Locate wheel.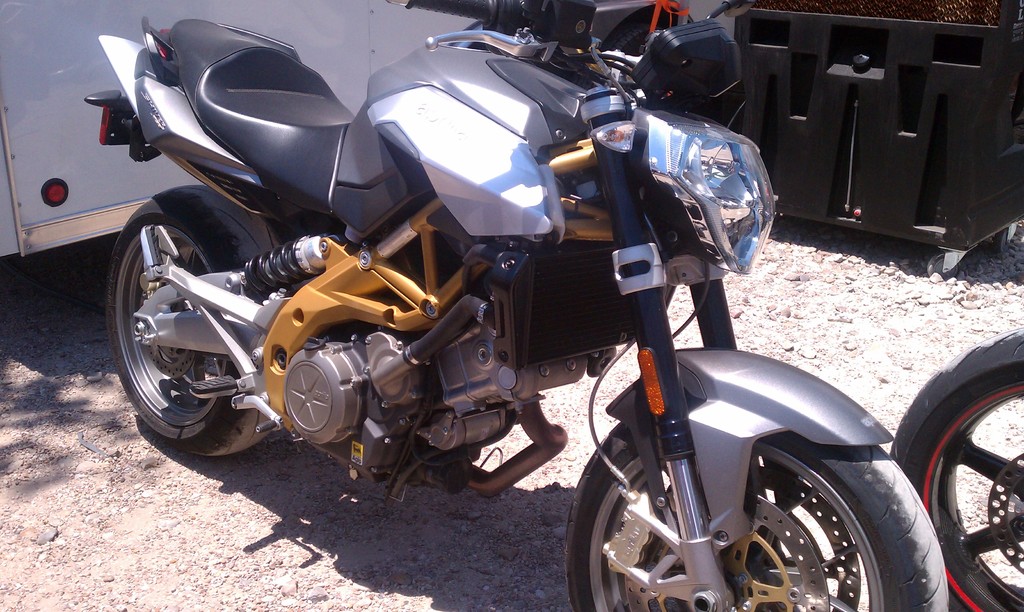
Bounding box: 885:331:1023:611.
